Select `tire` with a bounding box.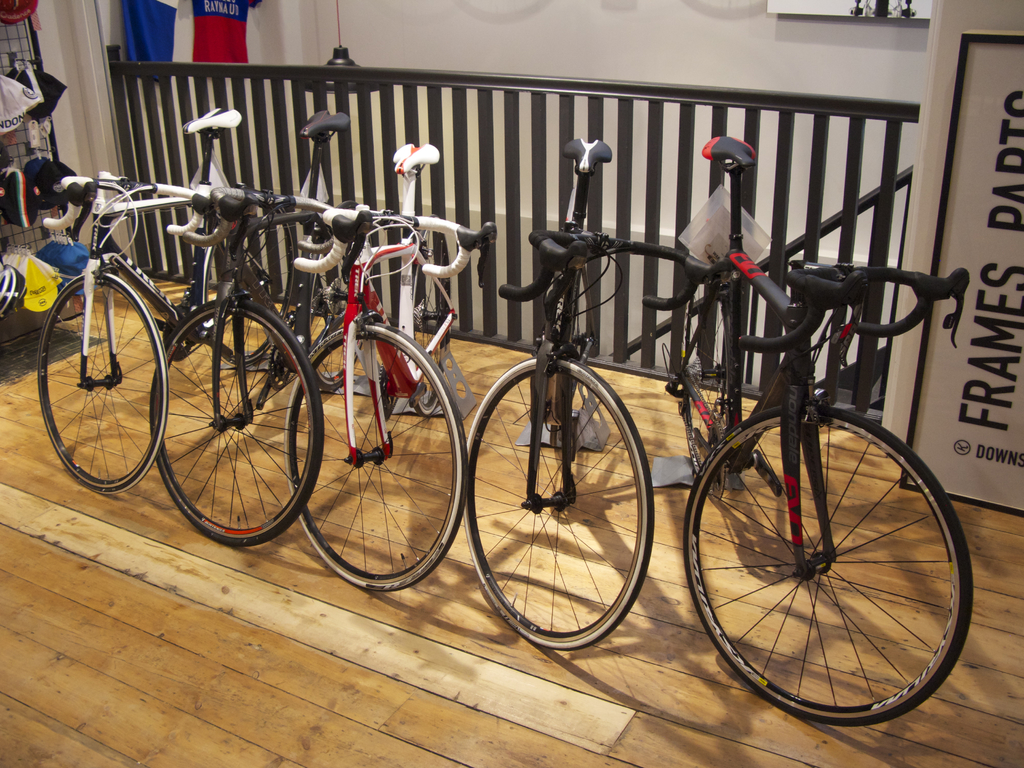
region(545, 257, 585, 429).
